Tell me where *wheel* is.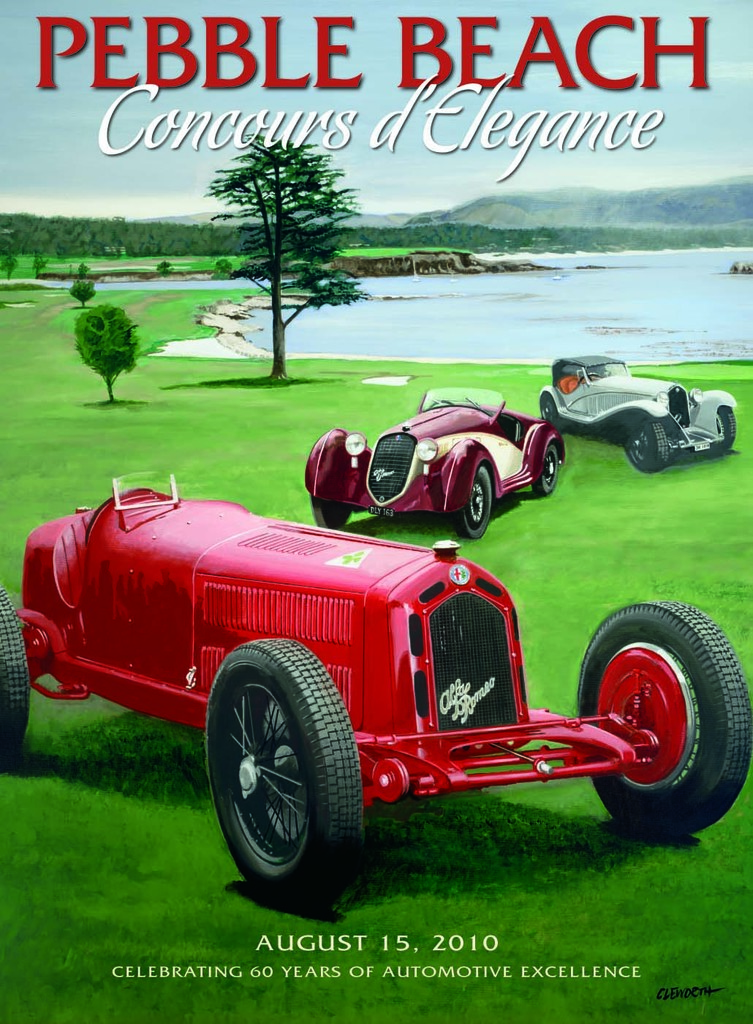
*wheel* is at l=202, t=638, r=366, b=915.
